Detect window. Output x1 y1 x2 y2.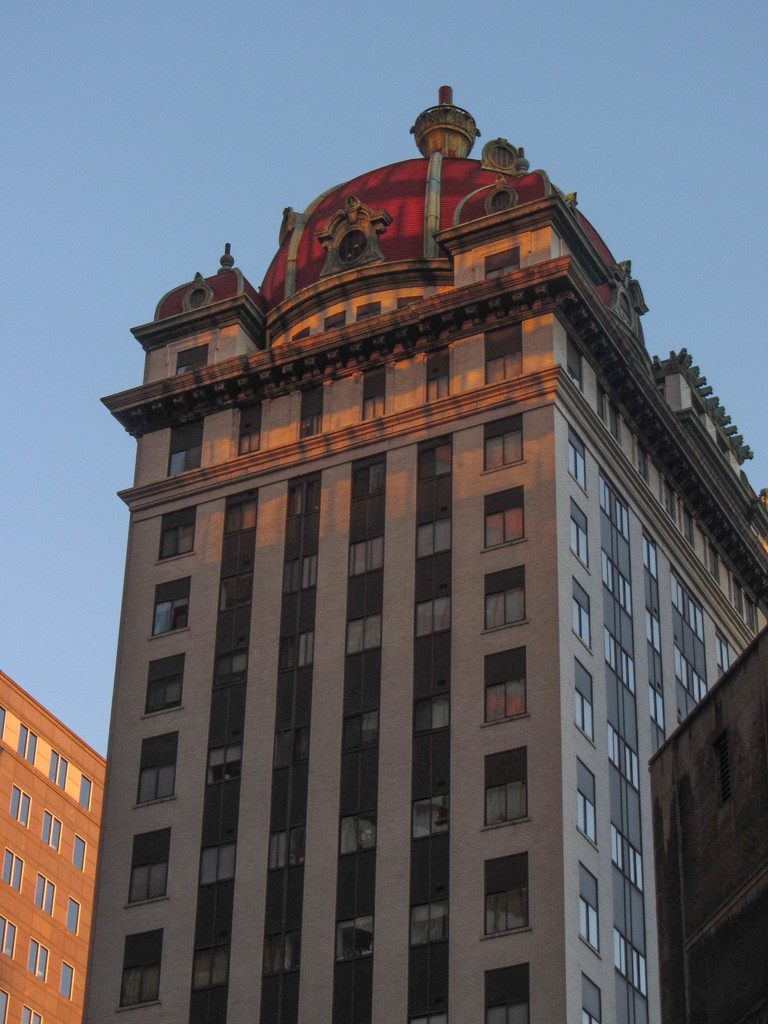
601 388 622 447.
